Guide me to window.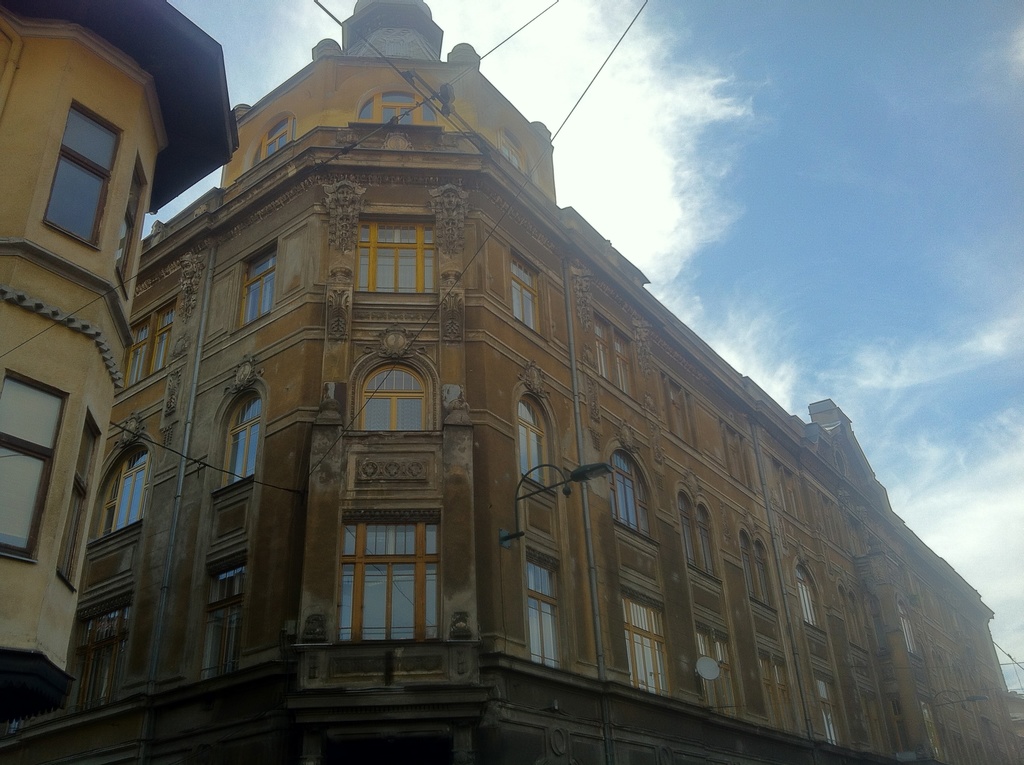
Guidance: select_region(493, 124, 534, 174).
